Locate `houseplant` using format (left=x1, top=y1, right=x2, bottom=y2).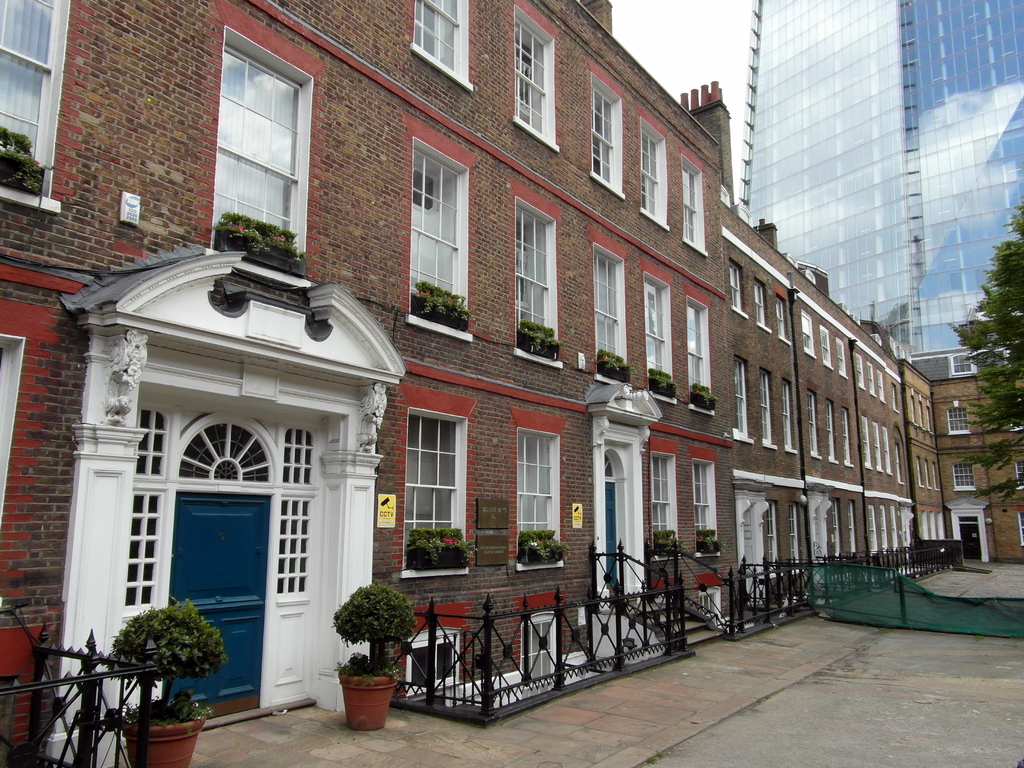
(left=515, top=317, right=561, bottom=361).
